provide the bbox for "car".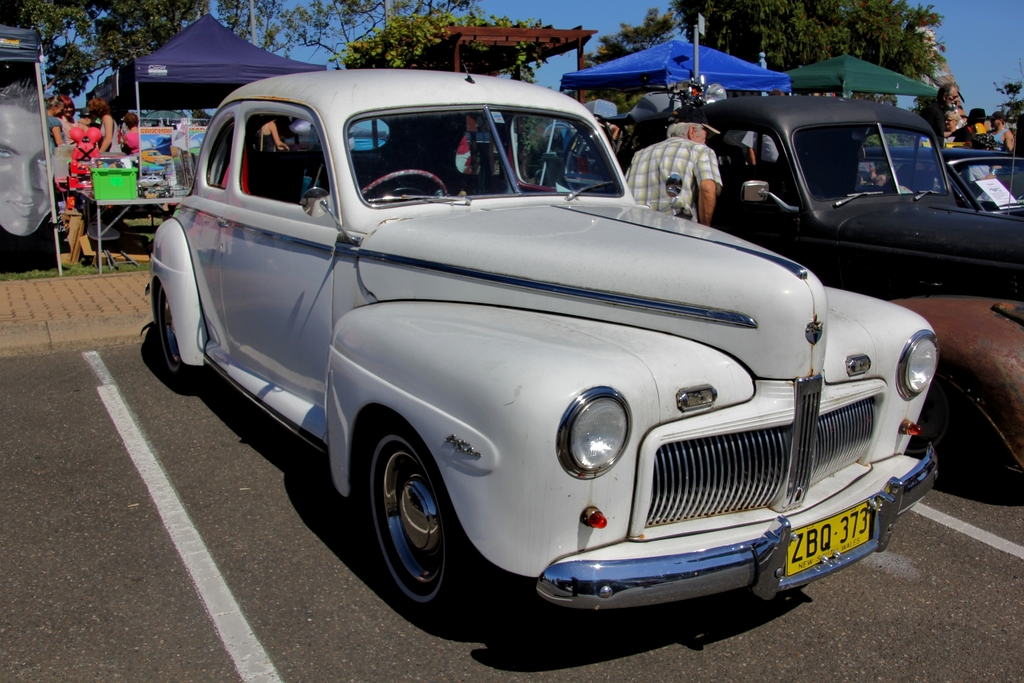
[152,66,941,619].
